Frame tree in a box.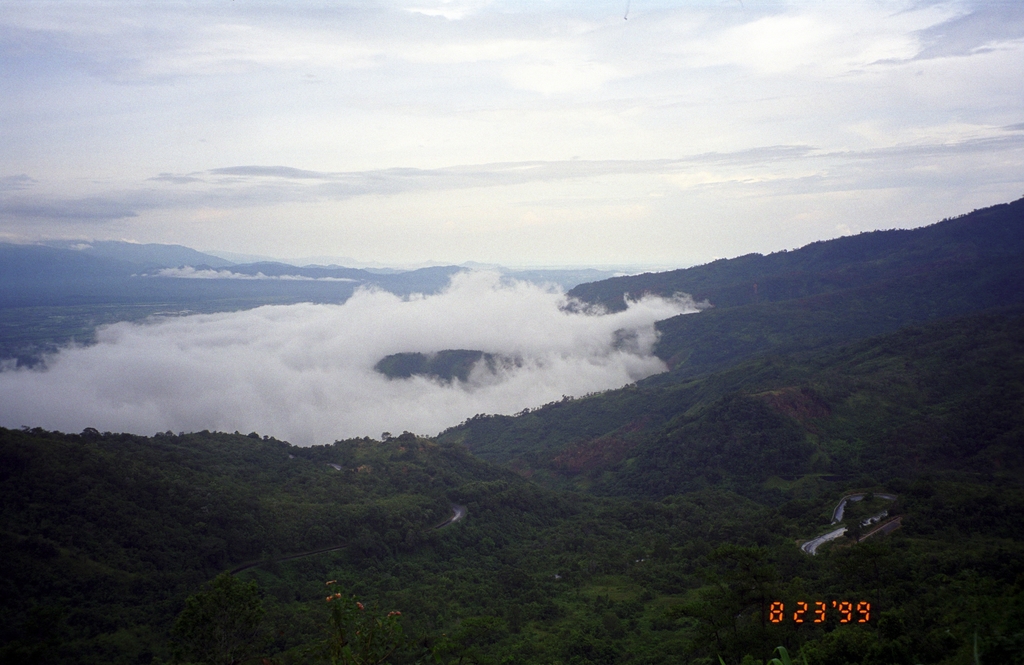
345/508/425/560.
